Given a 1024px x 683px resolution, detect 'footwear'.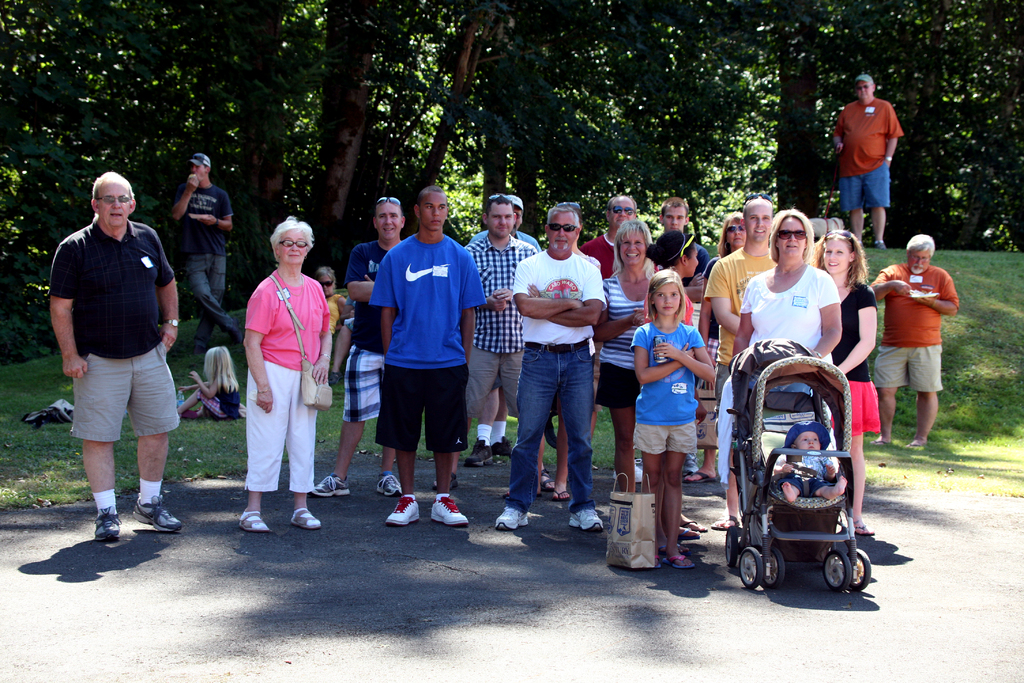
<bbox>493, 434, 511, 456</bbox>.
